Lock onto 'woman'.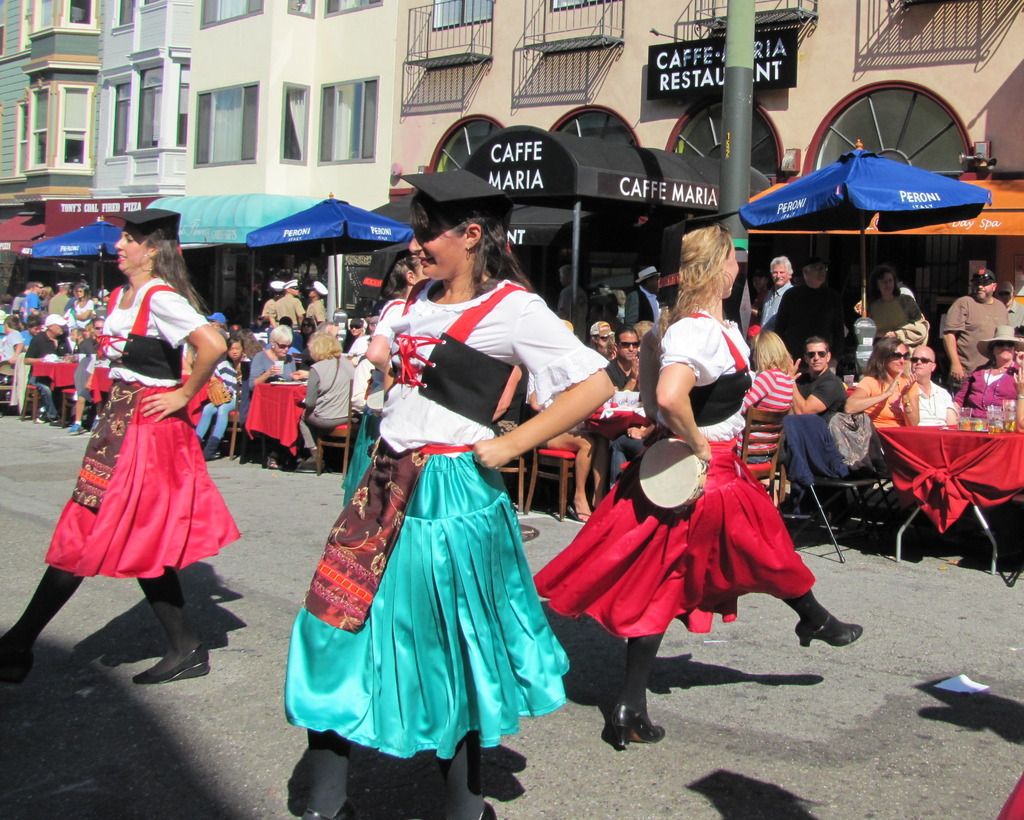
Locked: rect(190, 342, 255, 464).
